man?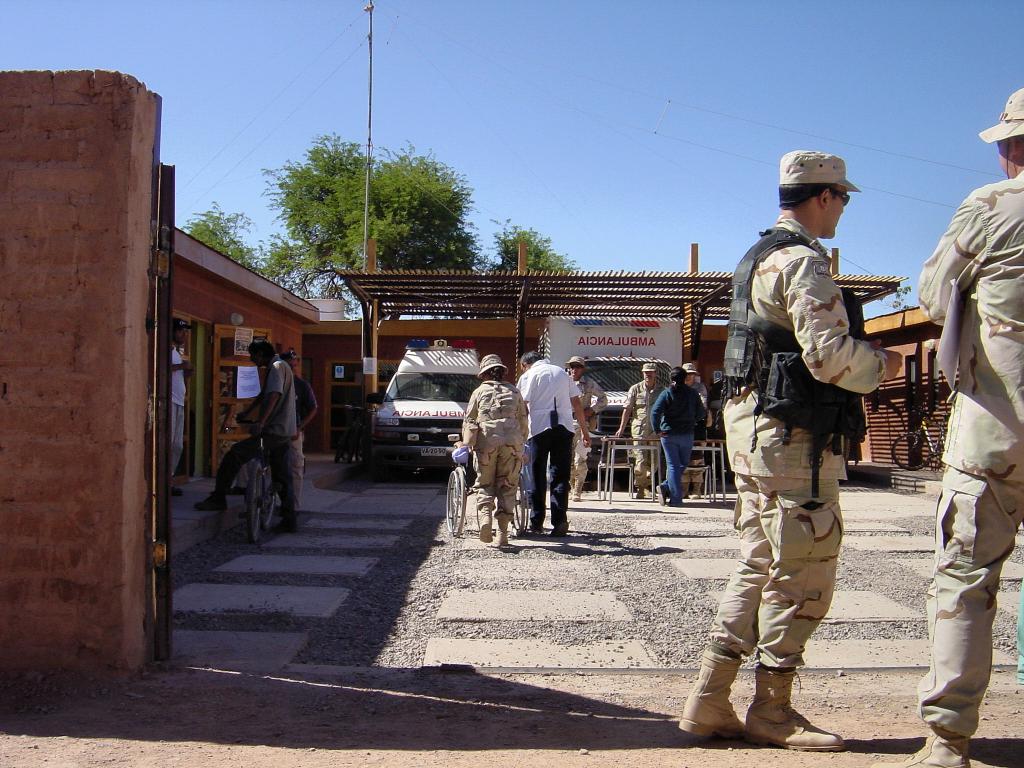
<box>511,349,589,537</box>
